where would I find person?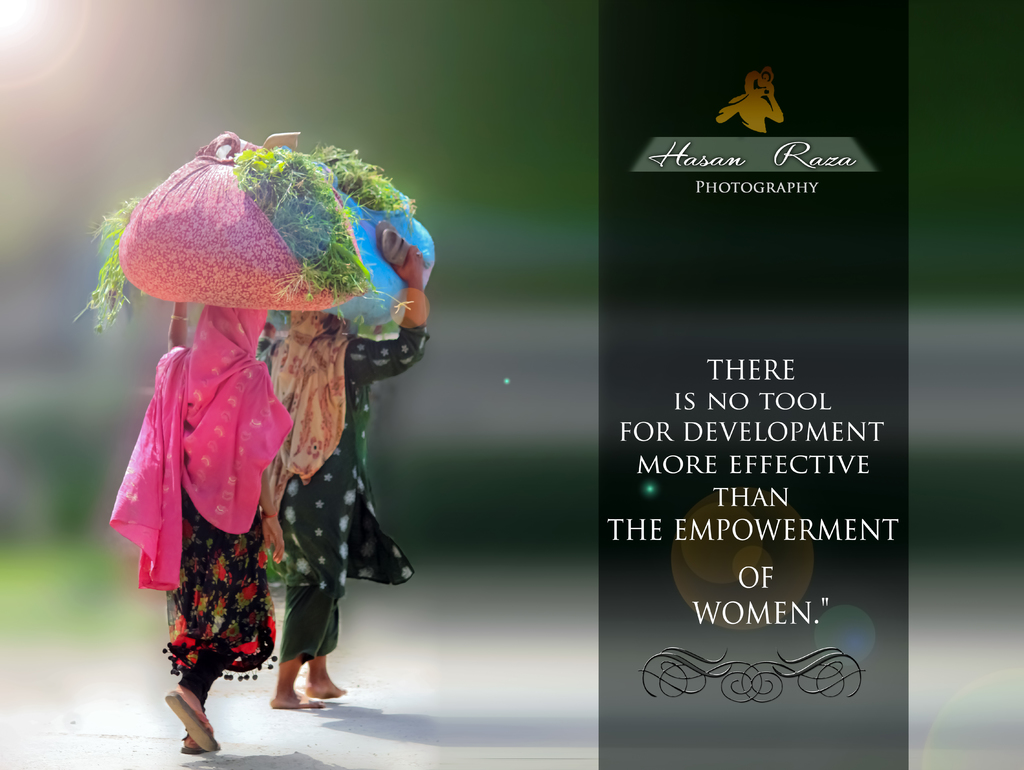
At bbox=[113, 298, 288, 755].
